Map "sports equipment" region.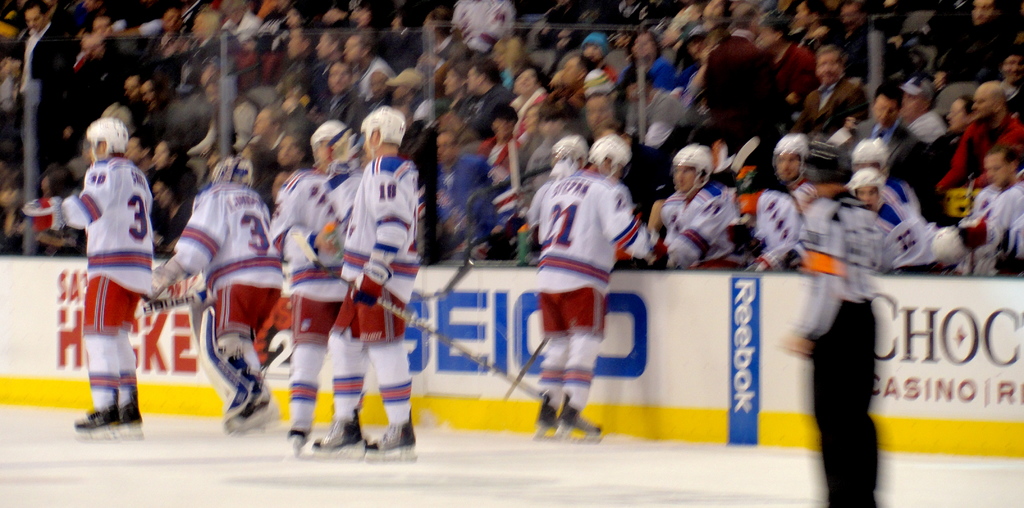
Mapped to bbox=[115, 395, 148, 438].
